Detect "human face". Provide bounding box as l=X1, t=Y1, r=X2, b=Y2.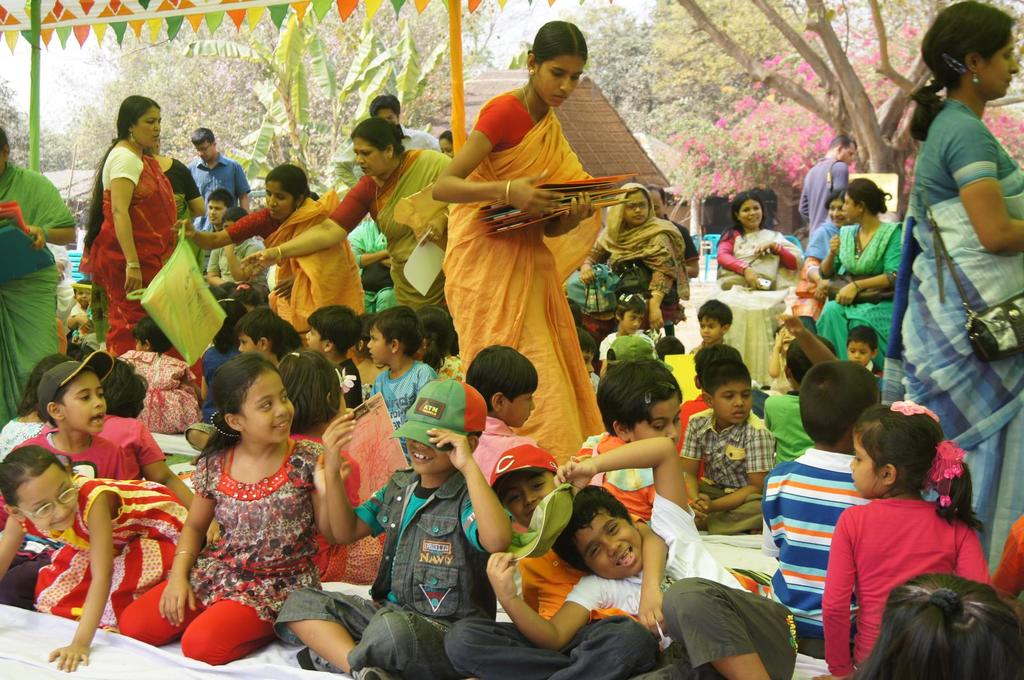
l=506, t=391, r=536, b=428.
